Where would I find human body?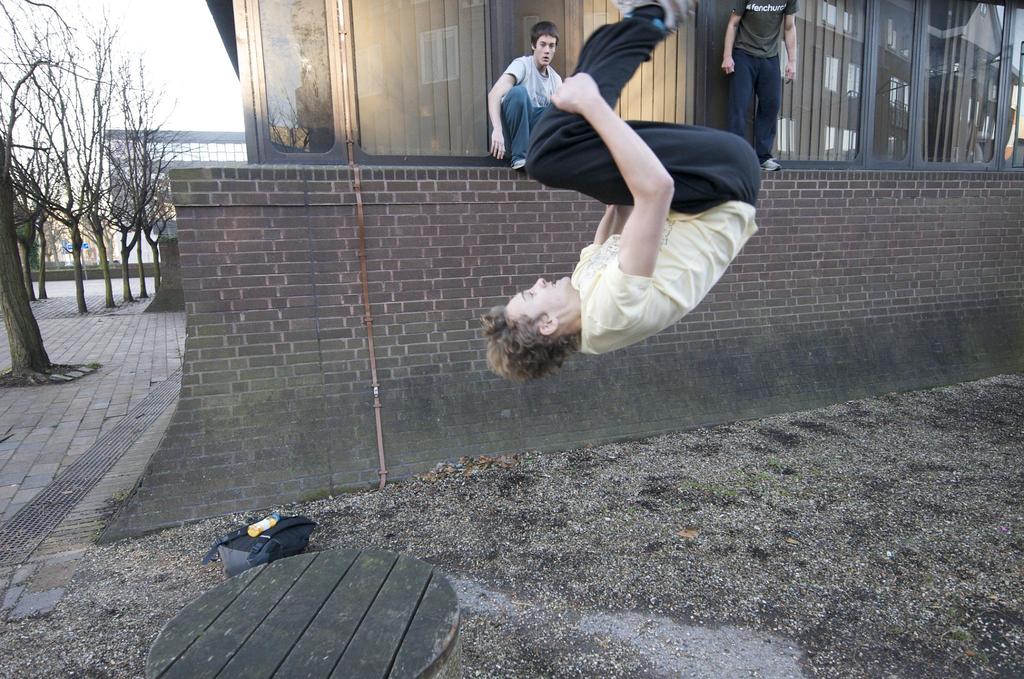
At 475 10 766 366.
